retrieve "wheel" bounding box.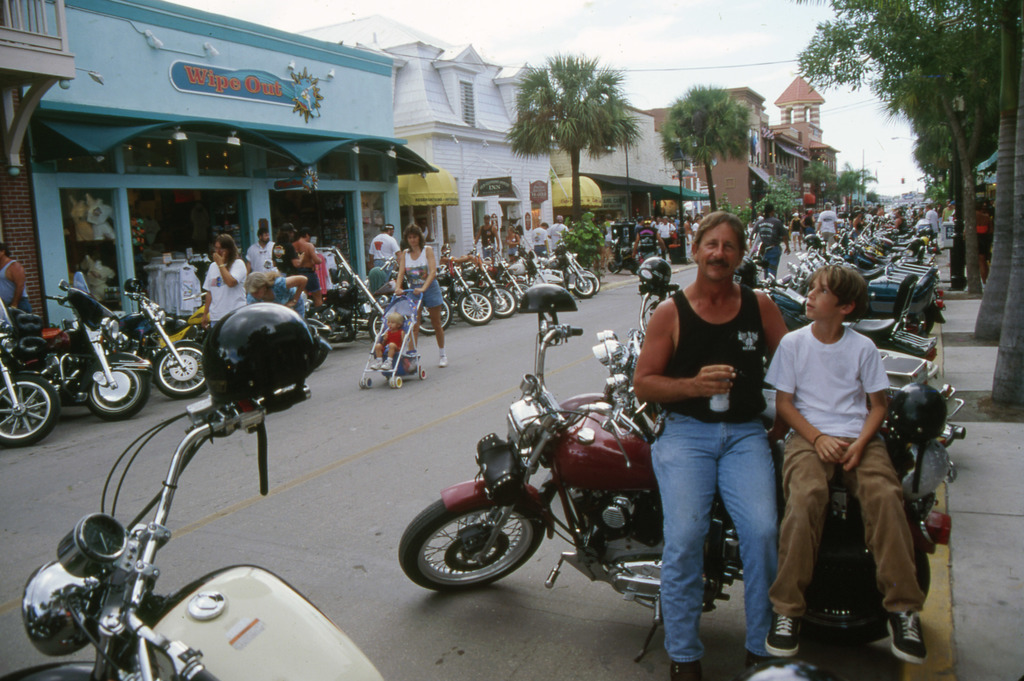
Bounding box: 508, 282, 527, 303.
